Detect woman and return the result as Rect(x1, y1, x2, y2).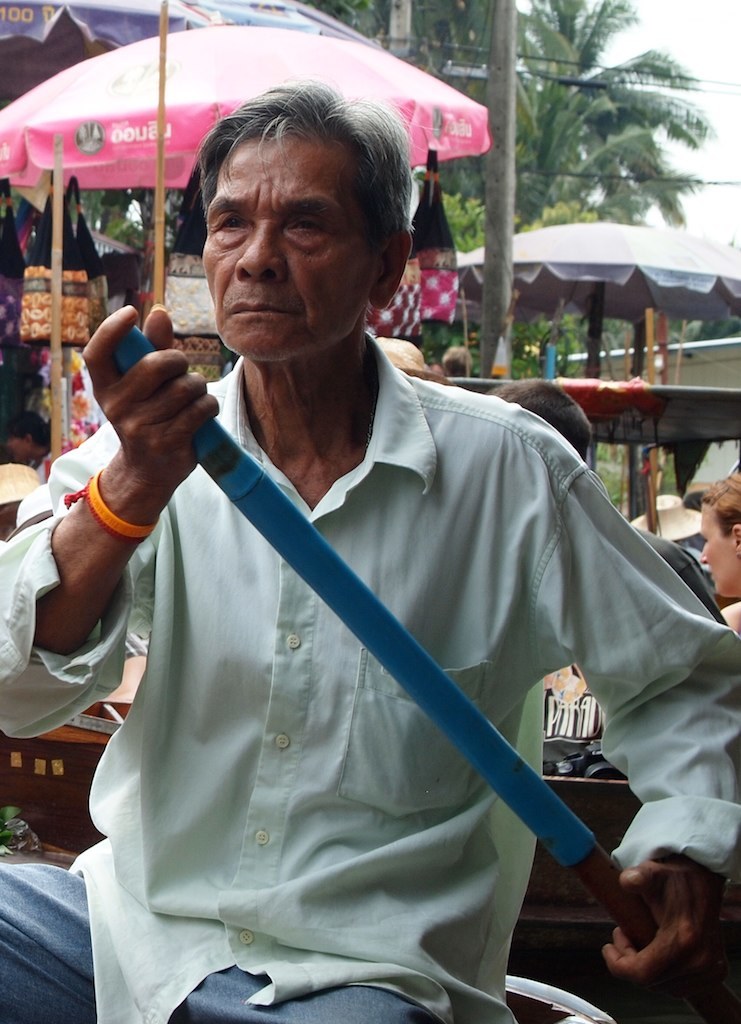
Rect(701, 473, 740, 635).
